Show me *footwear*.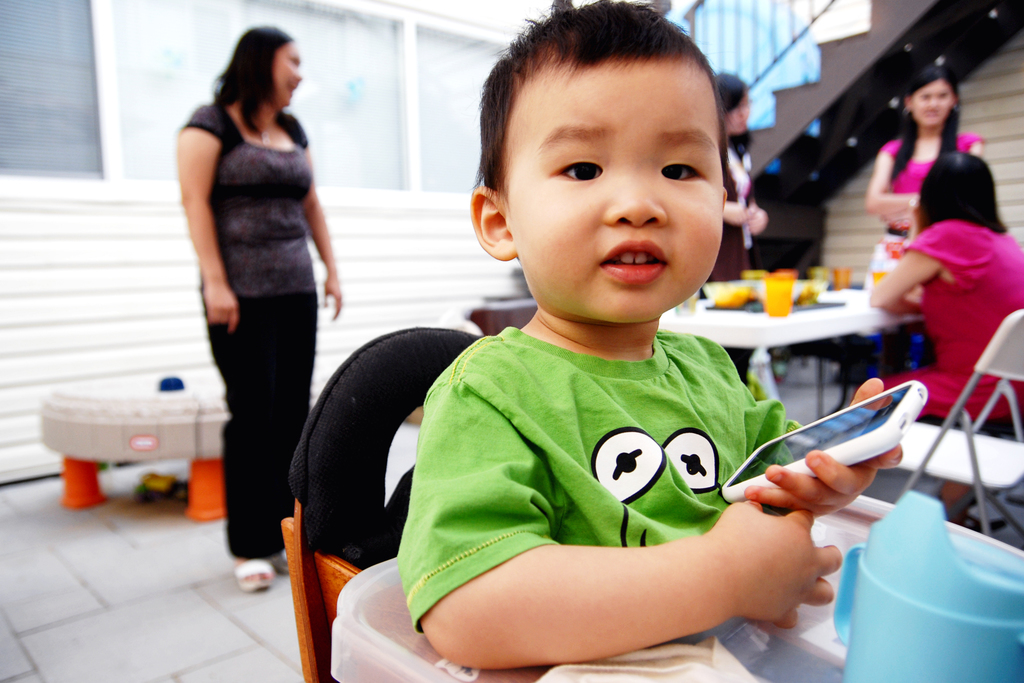
*footwear* is here: 278:549:289:570.
